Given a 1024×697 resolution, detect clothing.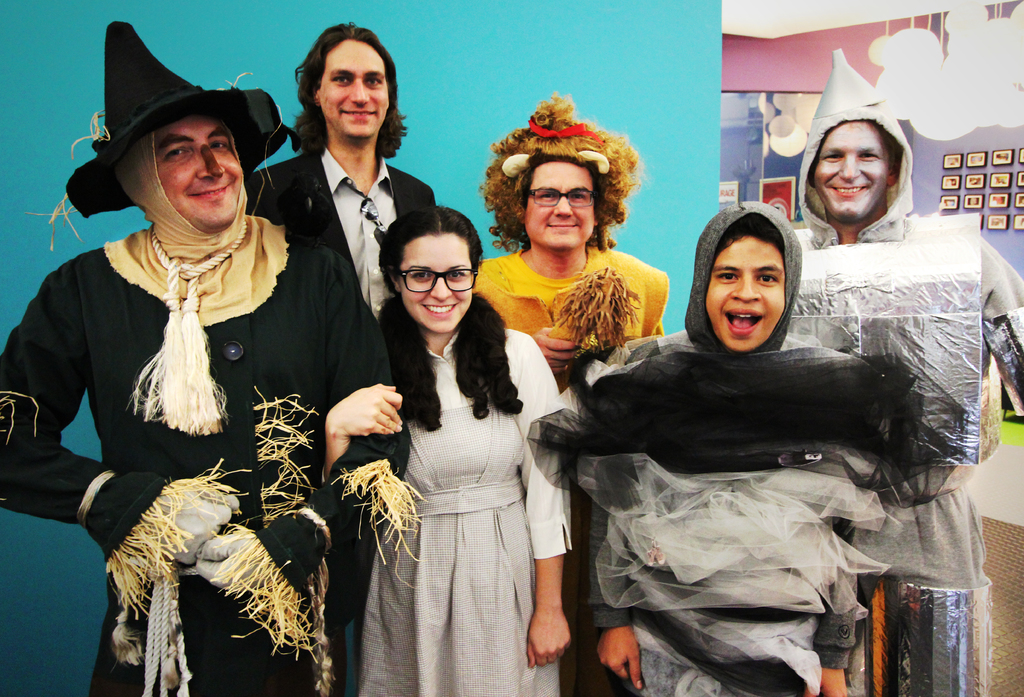
box=[362, 295, 560, 663].
